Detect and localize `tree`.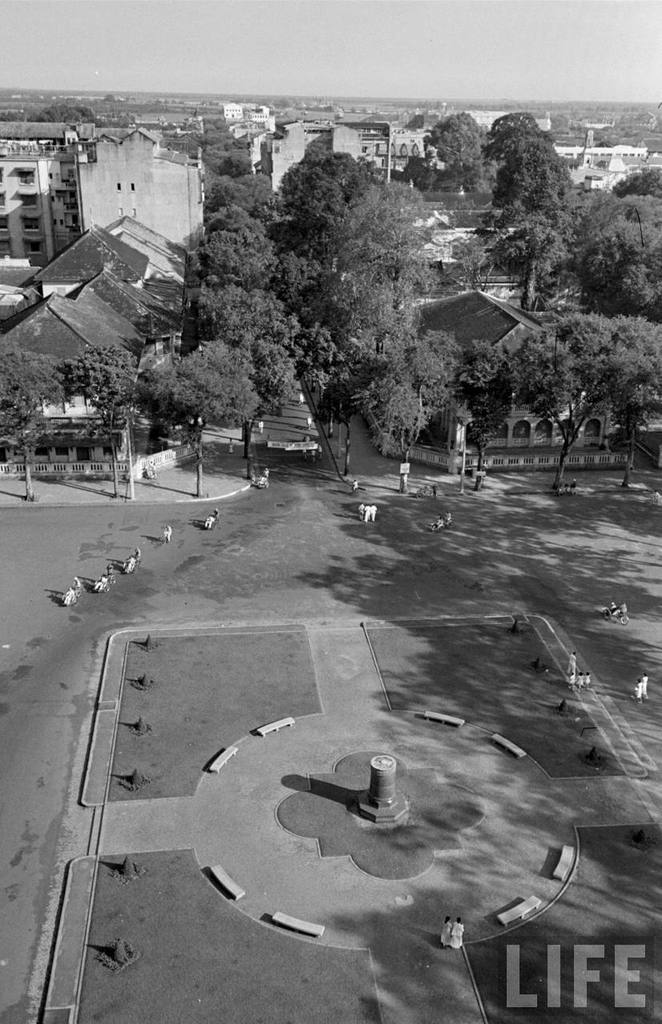
Localized at bbox(475, 143, 573, 235).
